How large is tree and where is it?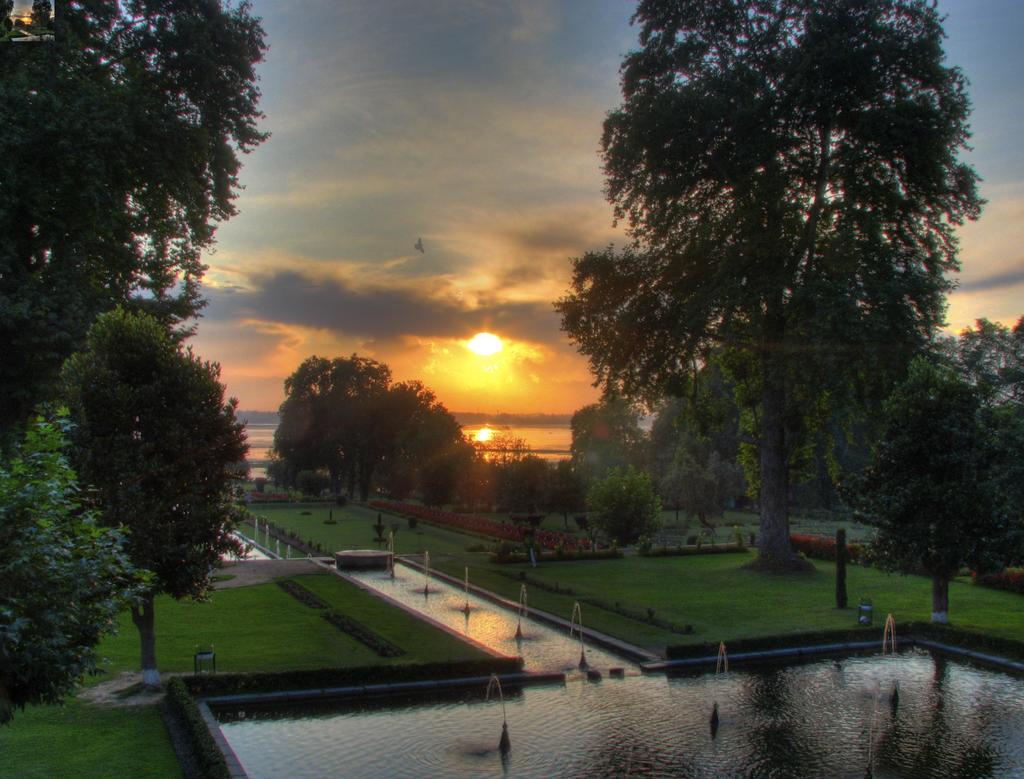
Bounding box: Rect(0, 408, 160, 732).
